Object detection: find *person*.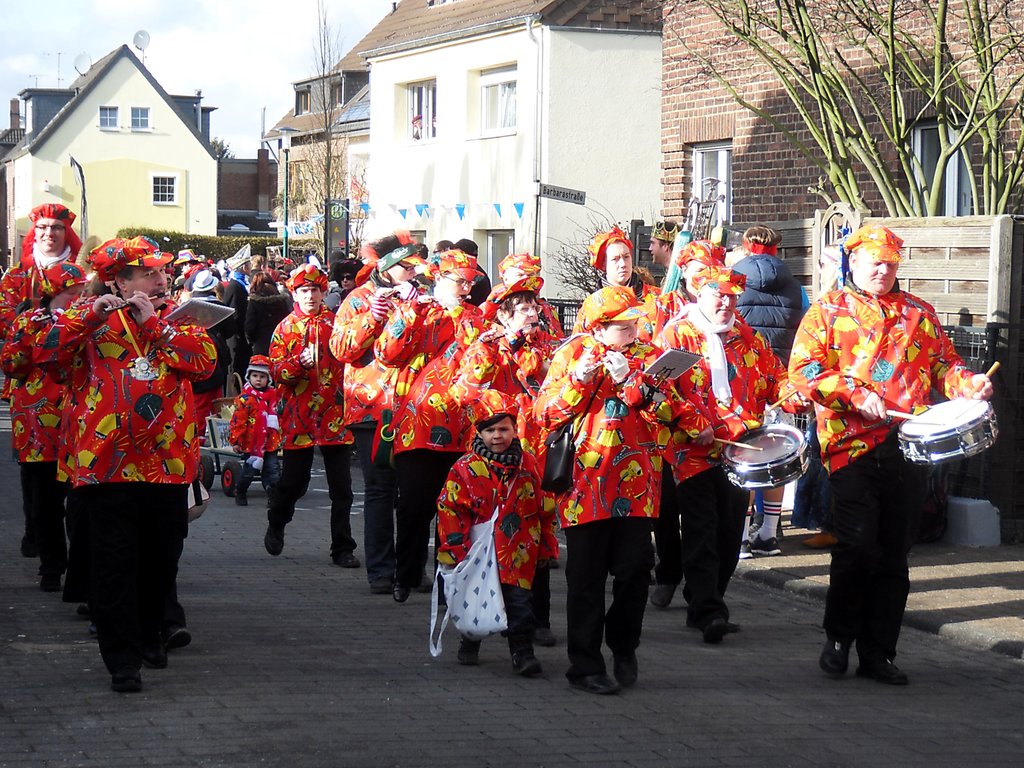
select_region(799, 214, 970, 678).
